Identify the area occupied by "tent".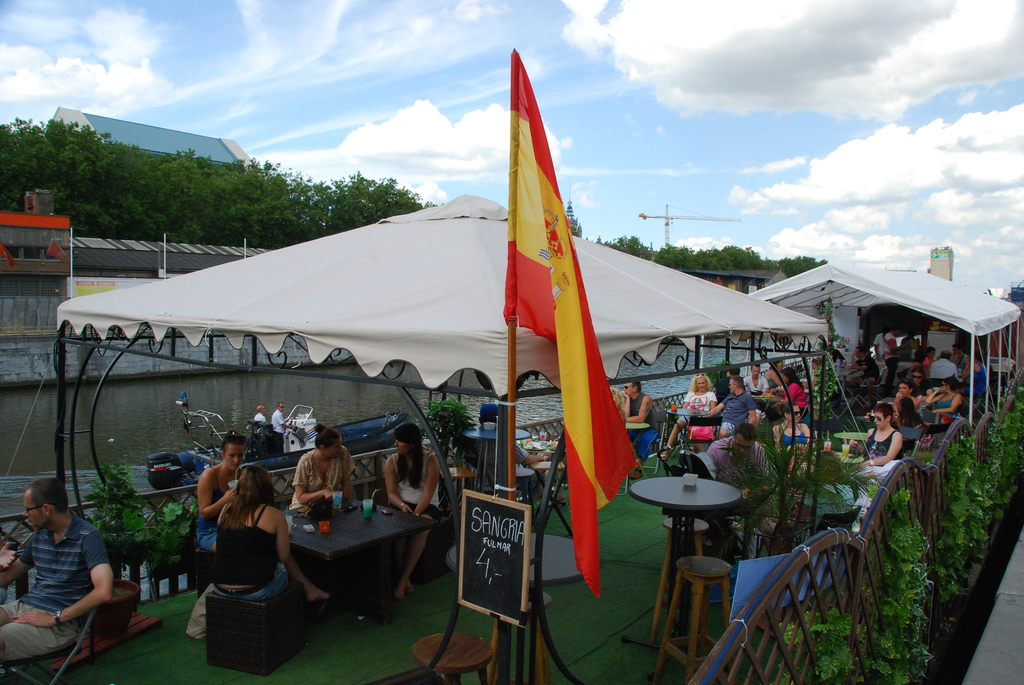
Area: 0 192 832 684.
